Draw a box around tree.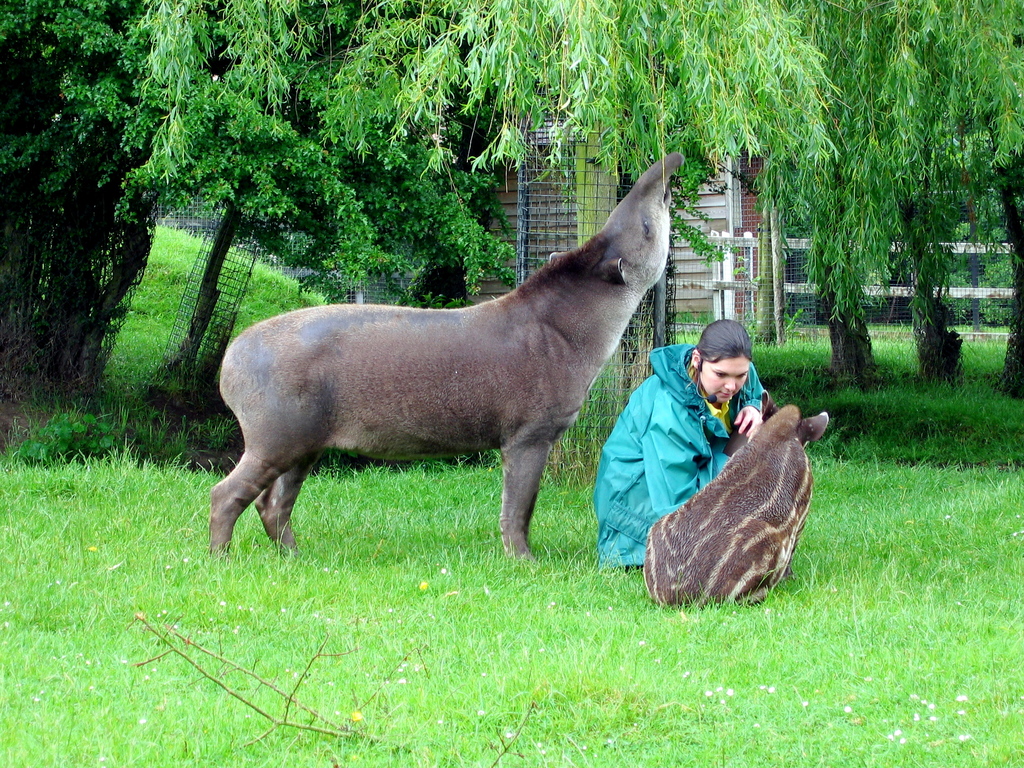
l=83, t=3, r=515, b=365.
